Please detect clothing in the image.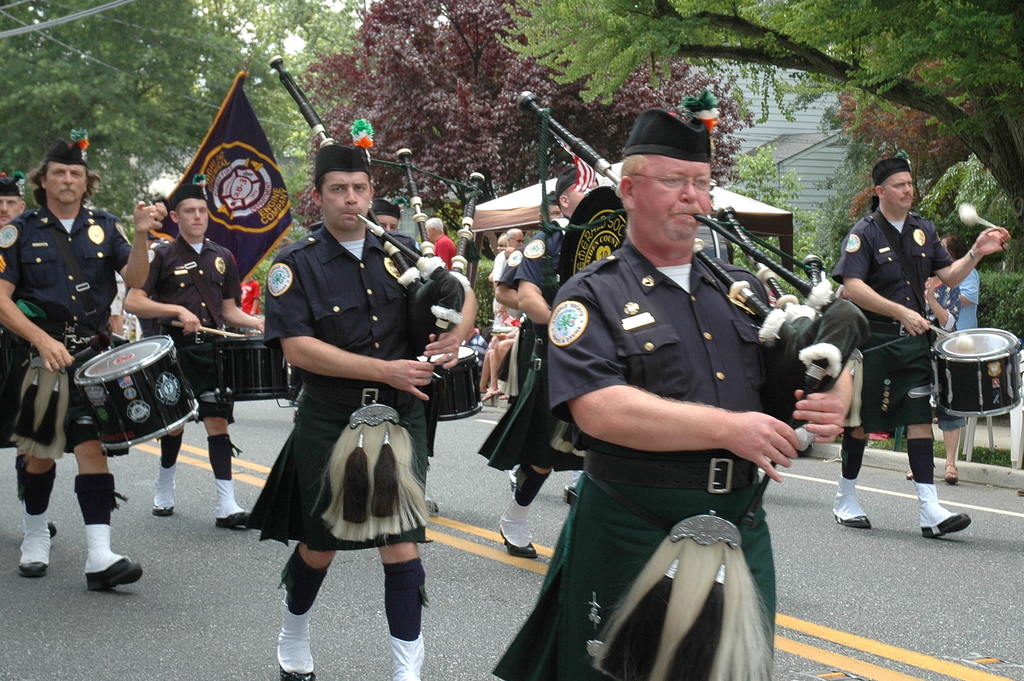
locate(381, 555, 433, 644).
